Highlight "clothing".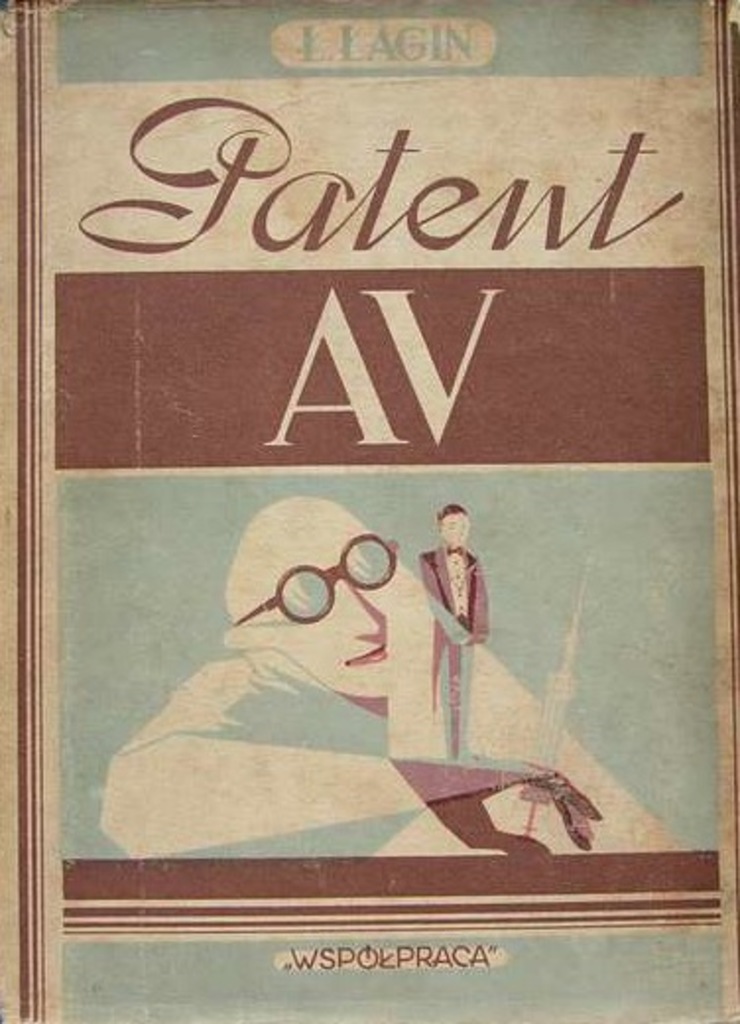
Highlighted region: 396:479:524:772.
